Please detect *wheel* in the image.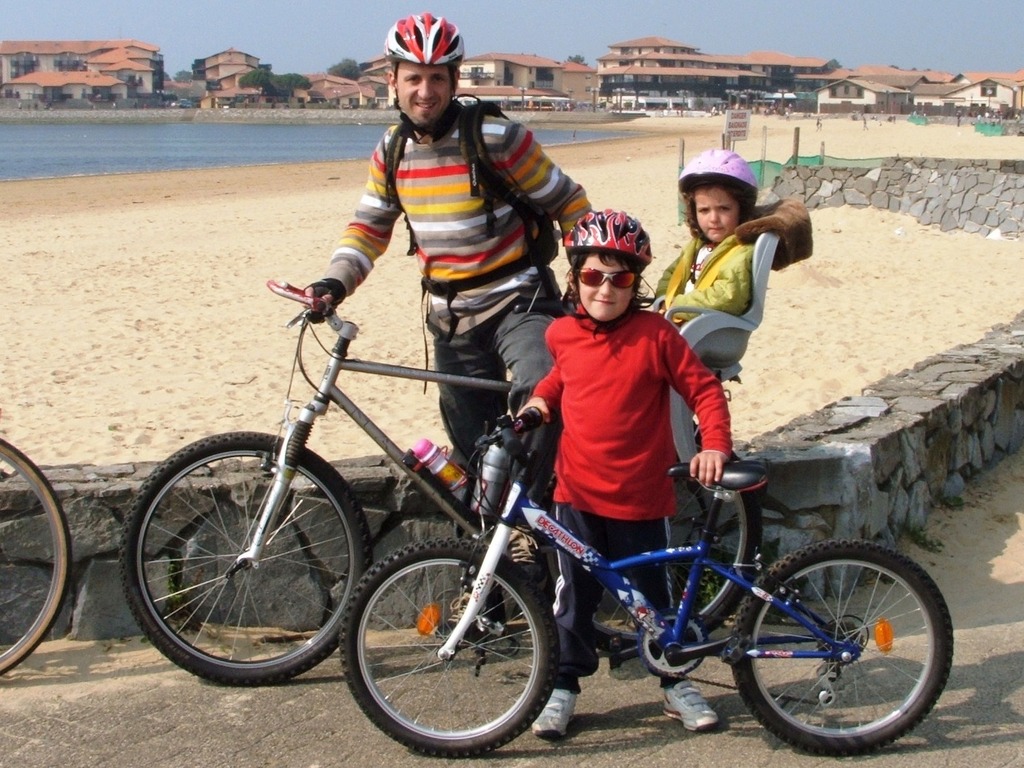
[108,426,383,691].
